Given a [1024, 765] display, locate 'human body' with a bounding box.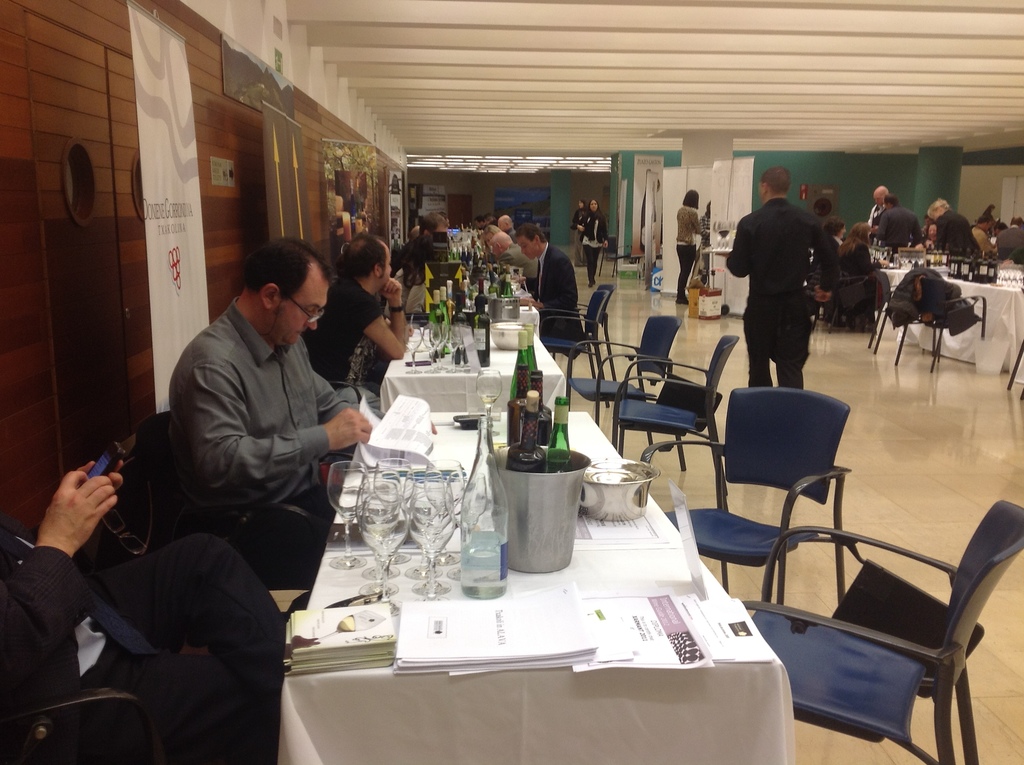
Located: locate(0, 453, 287, 764).
